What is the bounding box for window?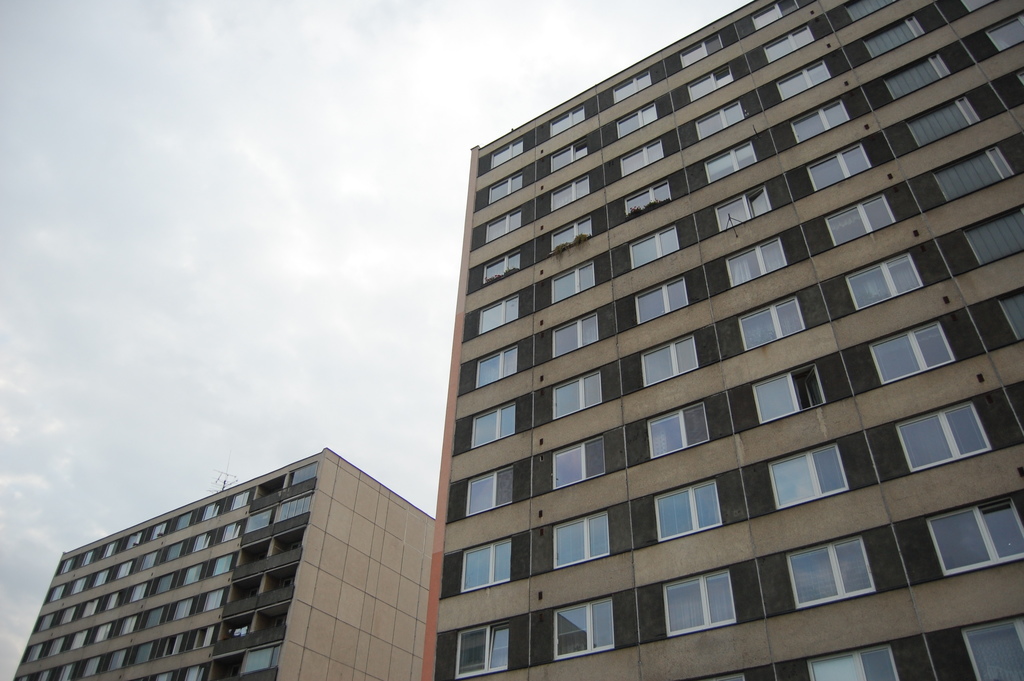
(955,0,996,34).
